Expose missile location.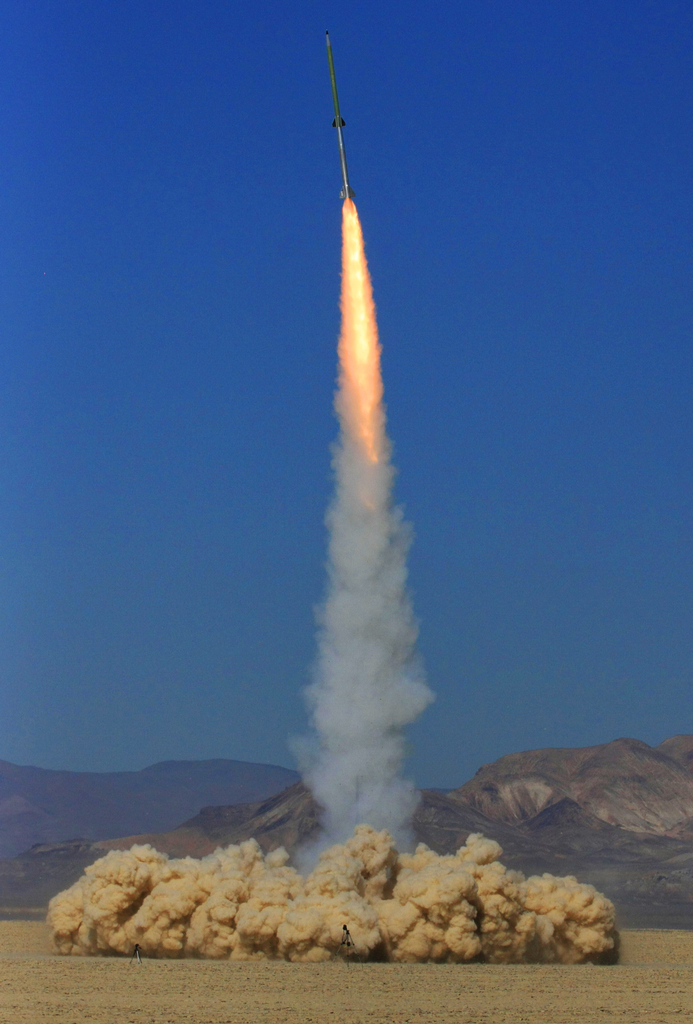
Exposed at x1=320, y1=27, x2=360, y2=203.
